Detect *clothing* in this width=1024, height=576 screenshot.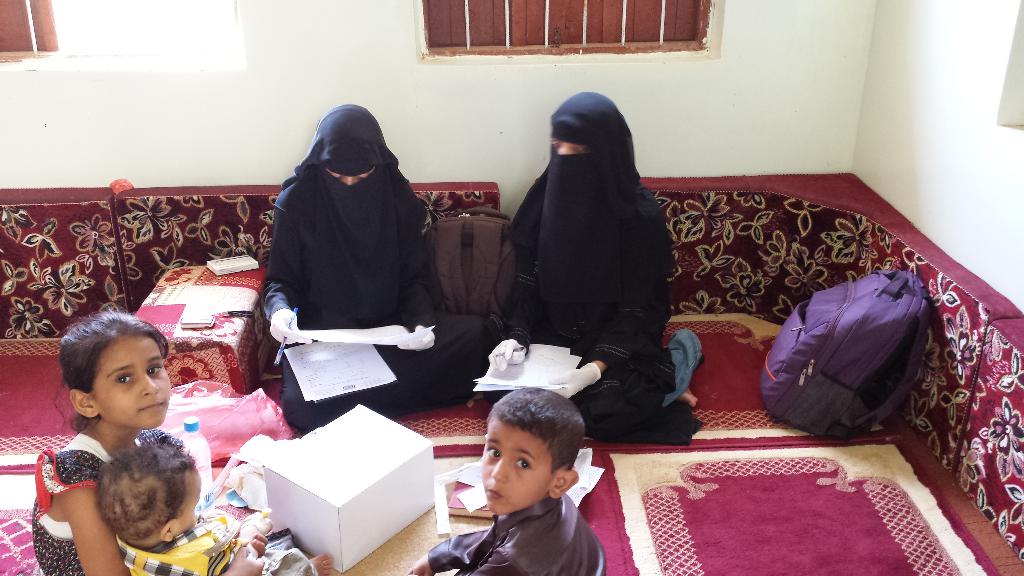
Detection: 479, 99, 701, 451.
